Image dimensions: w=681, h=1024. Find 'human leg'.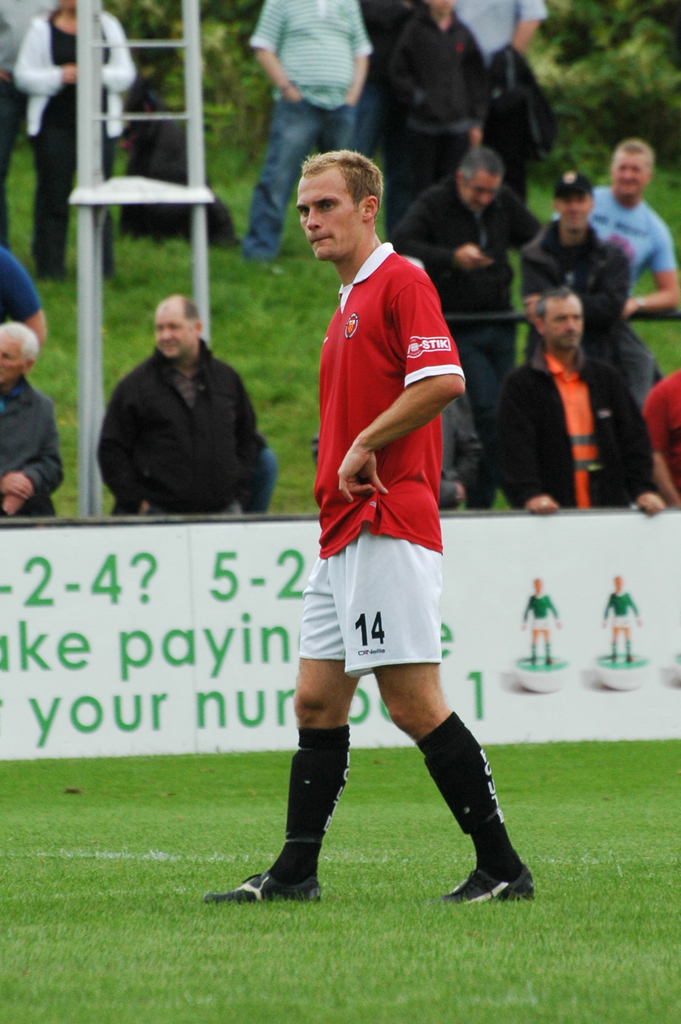
select_region(214, 552, 358, 893).
